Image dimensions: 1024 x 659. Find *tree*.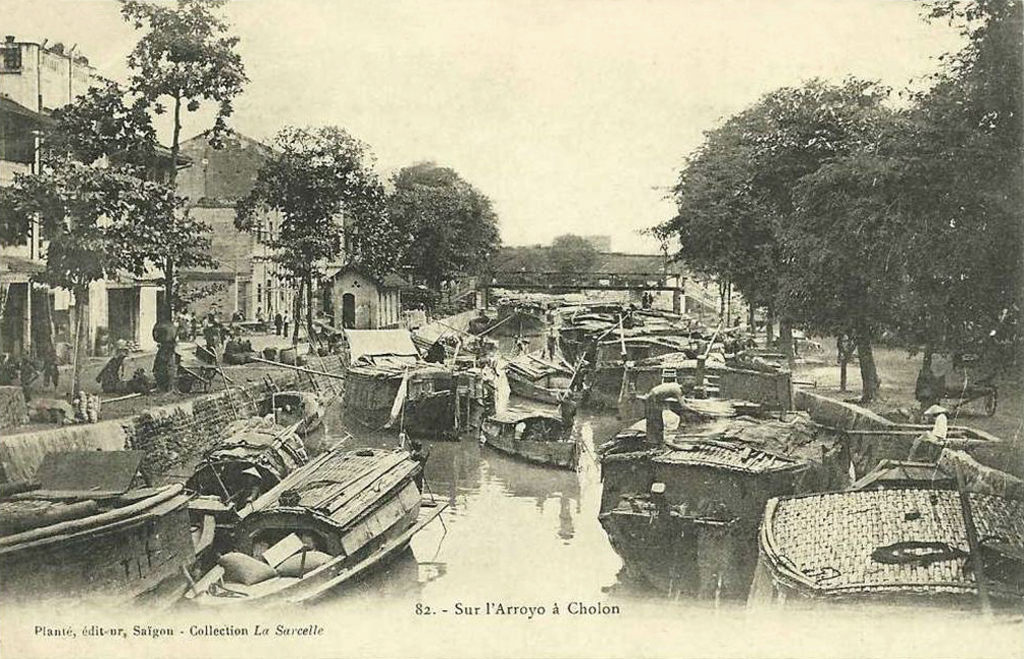
left=392, top=160, right=499, bottom=316.
